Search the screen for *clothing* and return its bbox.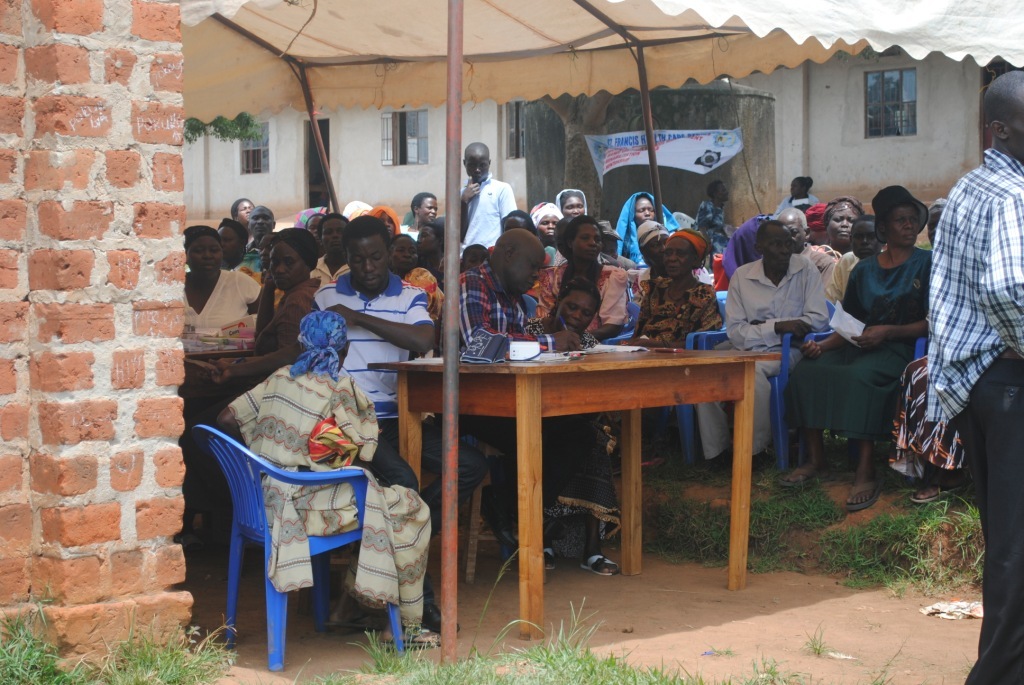
Found: bbox=(289, 307, 360, 386).
